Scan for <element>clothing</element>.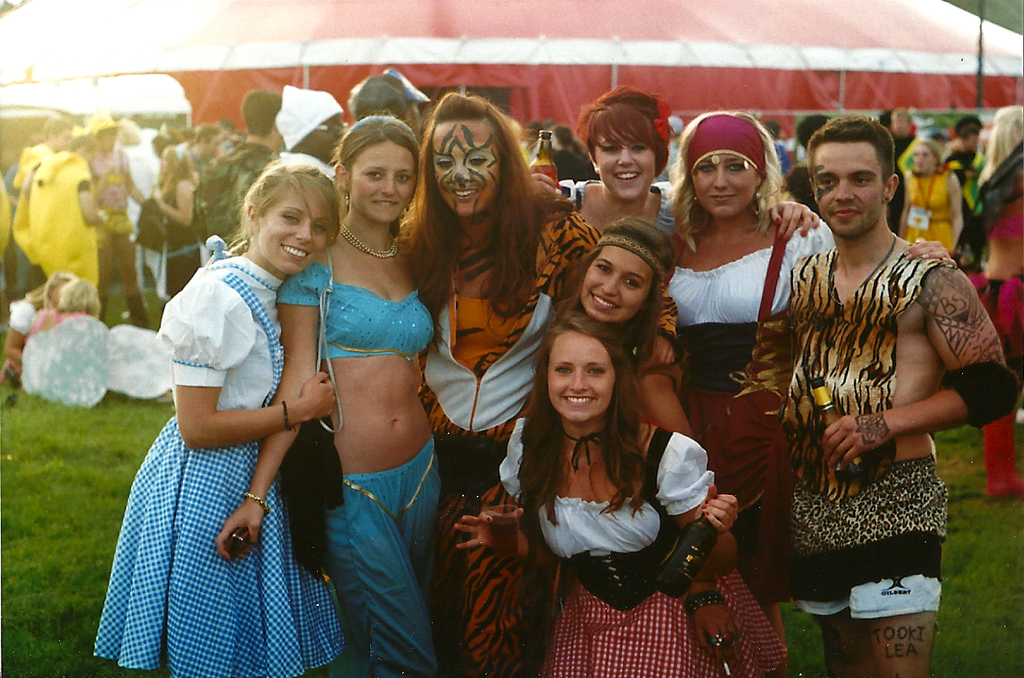
Scan result: 20/151/108/301.
